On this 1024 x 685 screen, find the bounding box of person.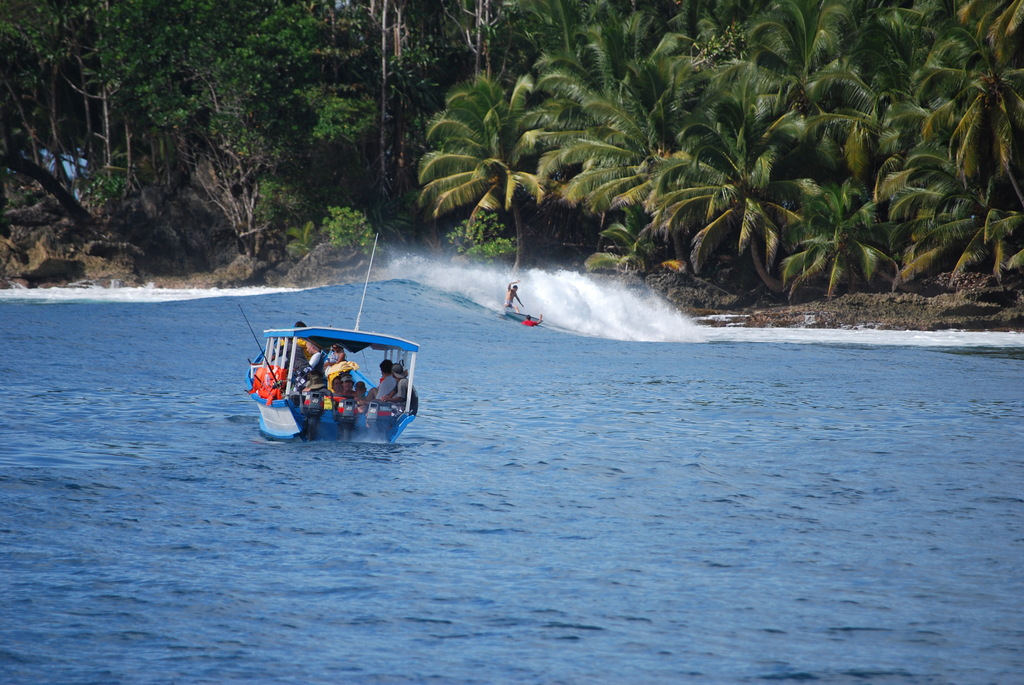
Bounding box: [left=379, top=363, right=422, bottom=418].
